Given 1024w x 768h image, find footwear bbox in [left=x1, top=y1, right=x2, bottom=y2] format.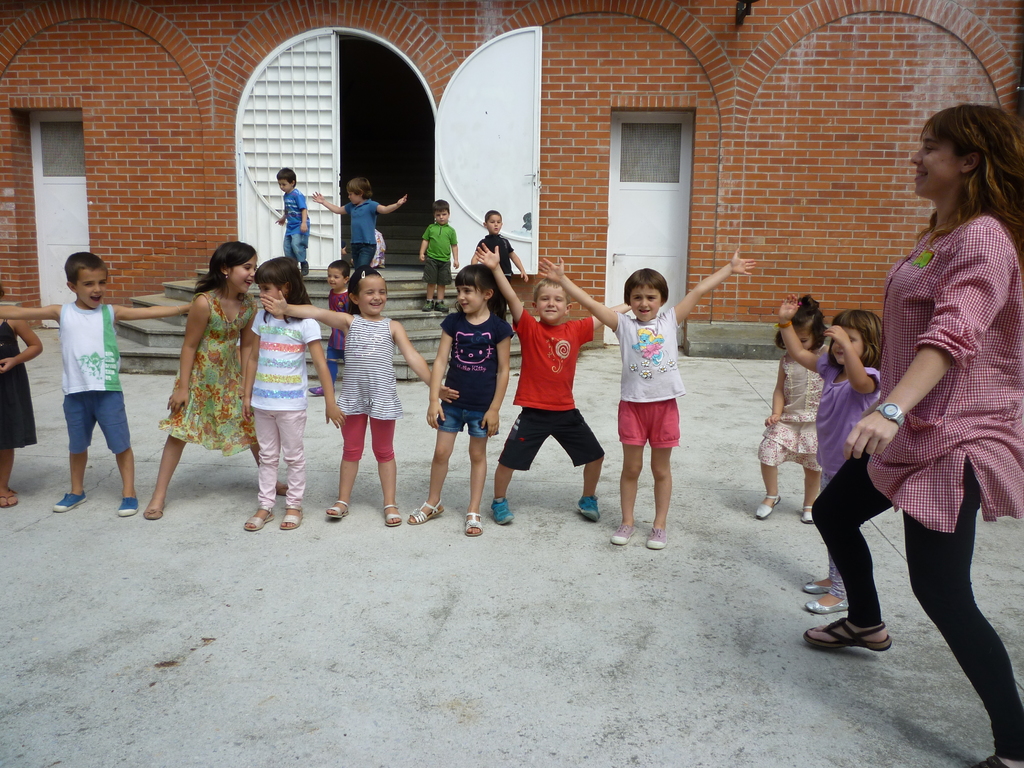
[left=755, top=497, right=781, bottom=518].
